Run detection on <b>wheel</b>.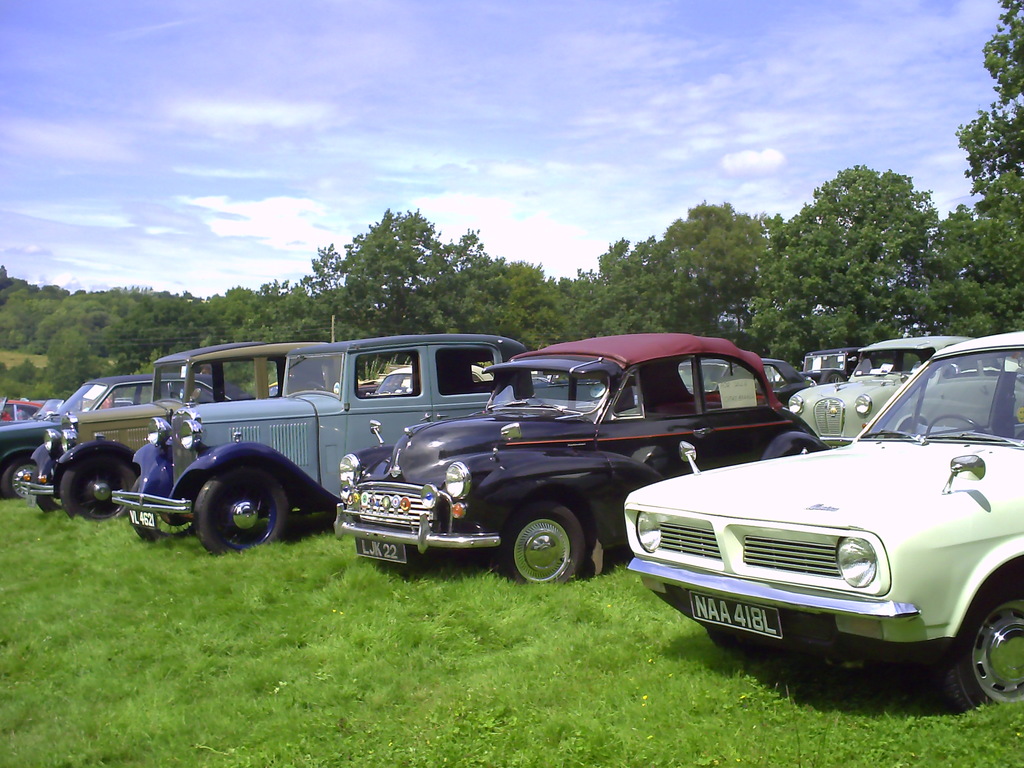
Result: Rect(136, 508, 196, 545).
